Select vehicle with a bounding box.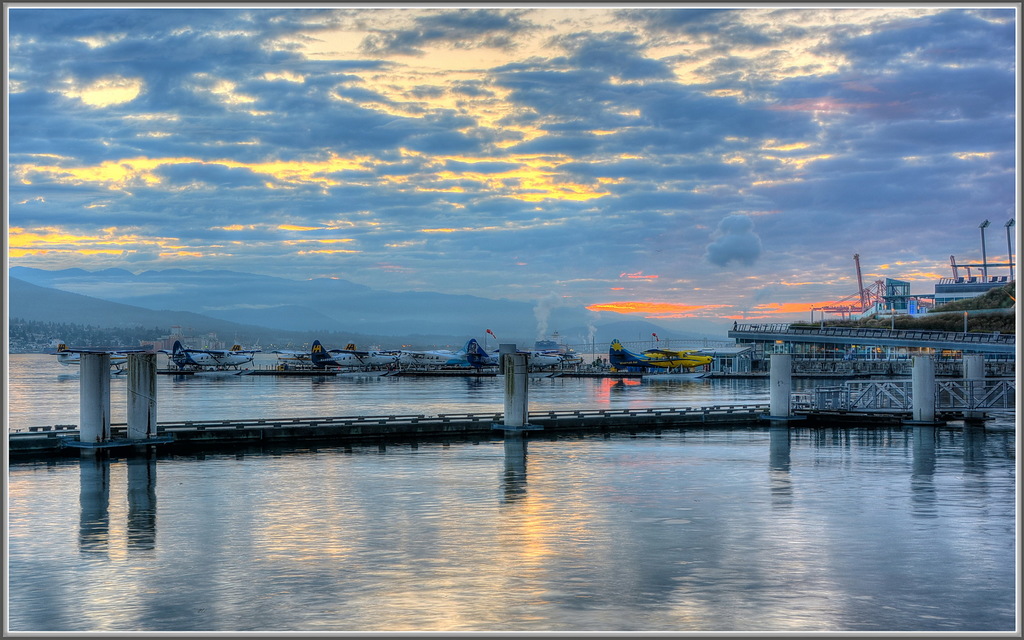
(x1=934, y1=220, x2=1023, y2=317).
